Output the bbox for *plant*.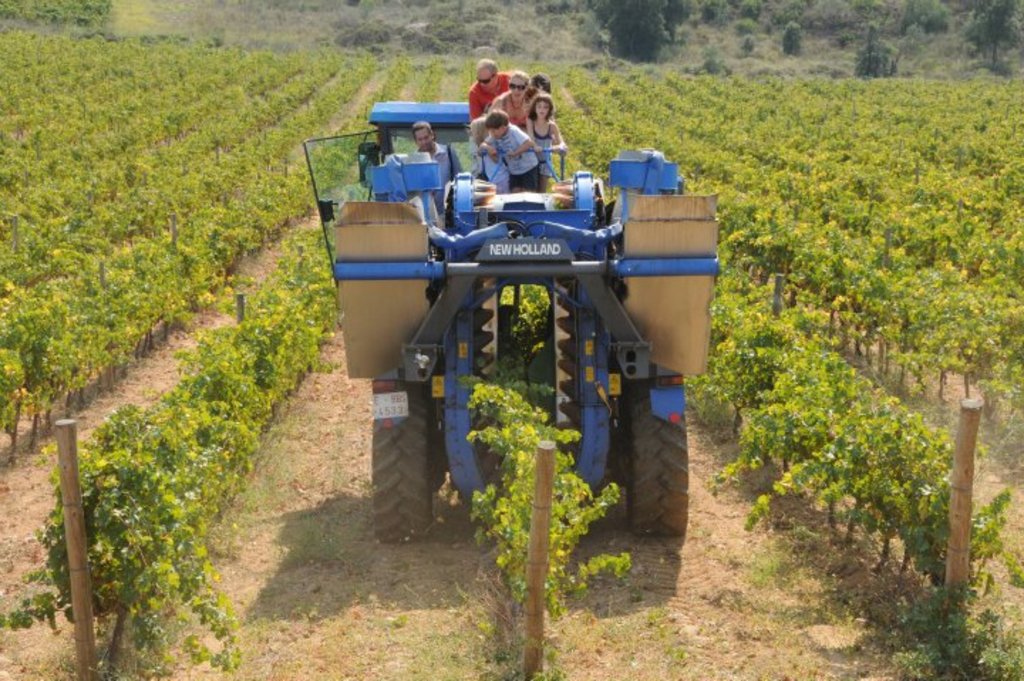
<box>459,380,634,680</box>.
